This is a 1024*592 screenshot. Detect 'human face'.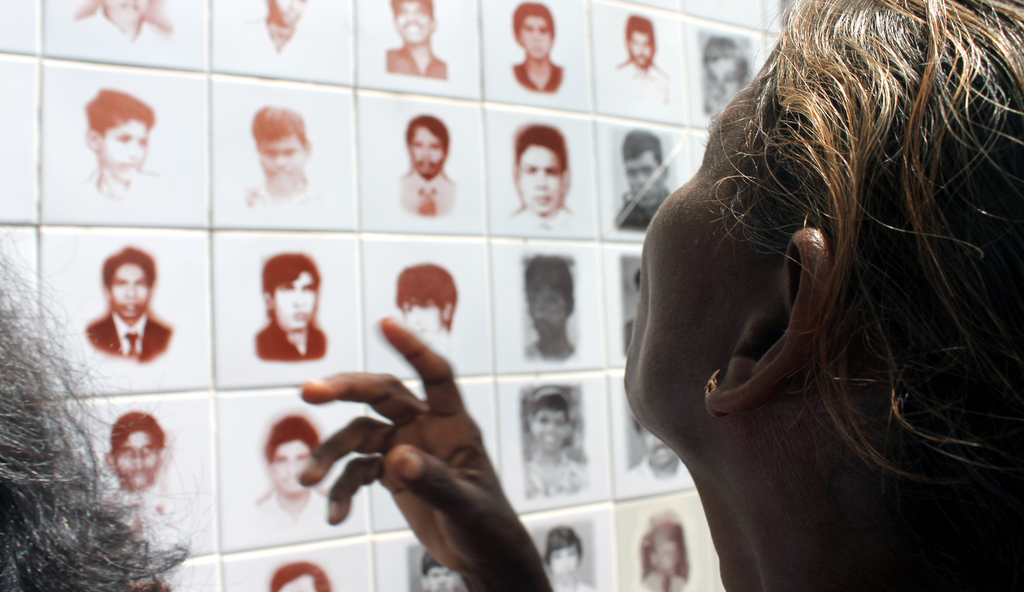
{"x1": 412, "y1": 128, "x2": 442, "y2": 173}.
